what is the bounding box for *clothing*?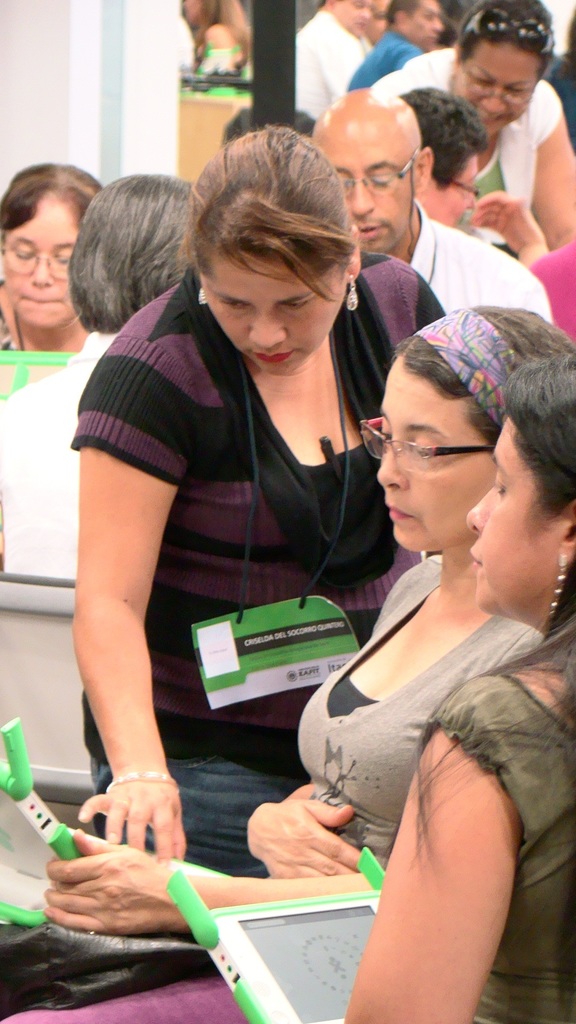
195 38 240 103.
